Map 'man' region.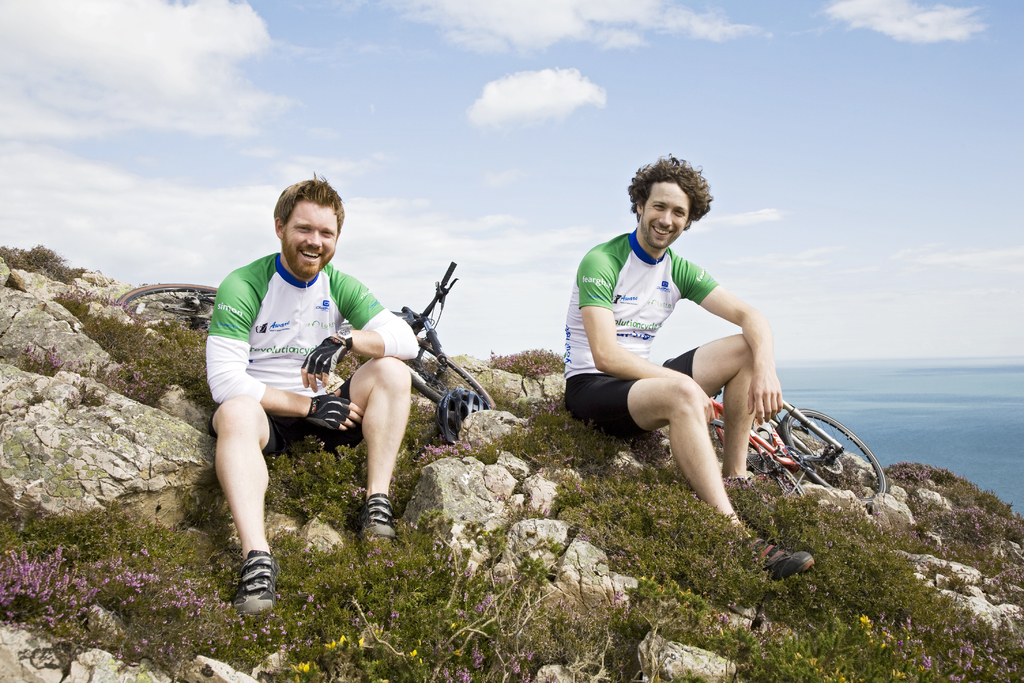
Mapped to 204/169/419/617.
